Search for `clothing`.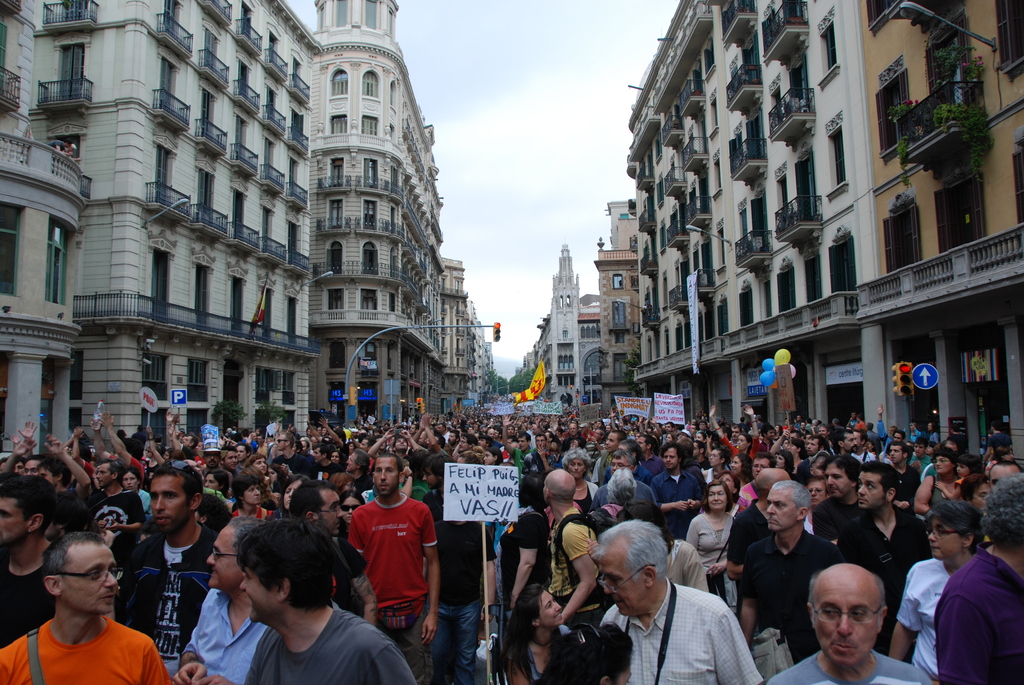
Found at <bbox>244, 599, 422, 684</bbox>.
